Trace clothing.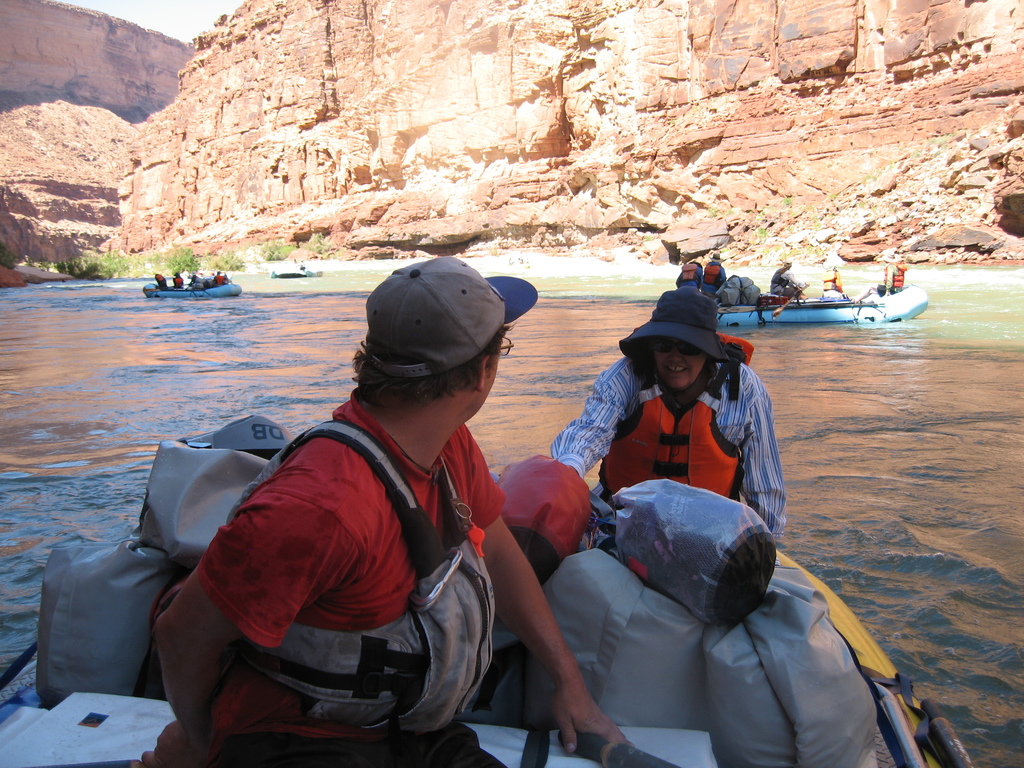
Traced to {"left": 202, "top": 397, "right": 513, "bottom": 767}.
